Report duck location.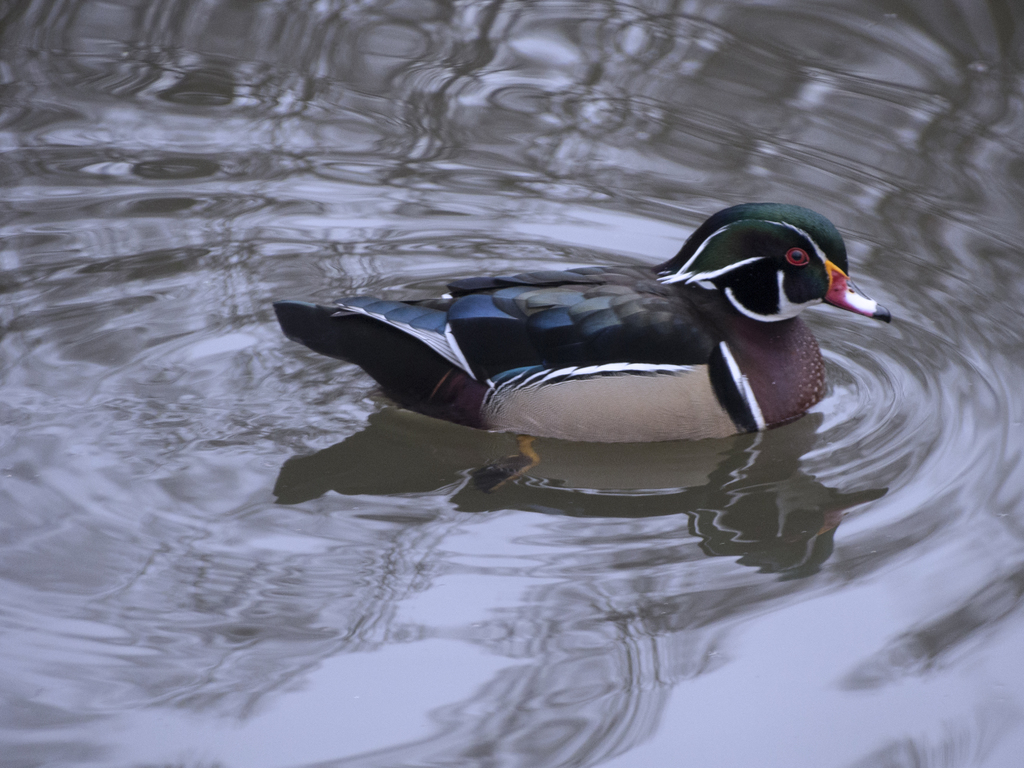
Report: left=266, top=190, right=899, bottom=464.
